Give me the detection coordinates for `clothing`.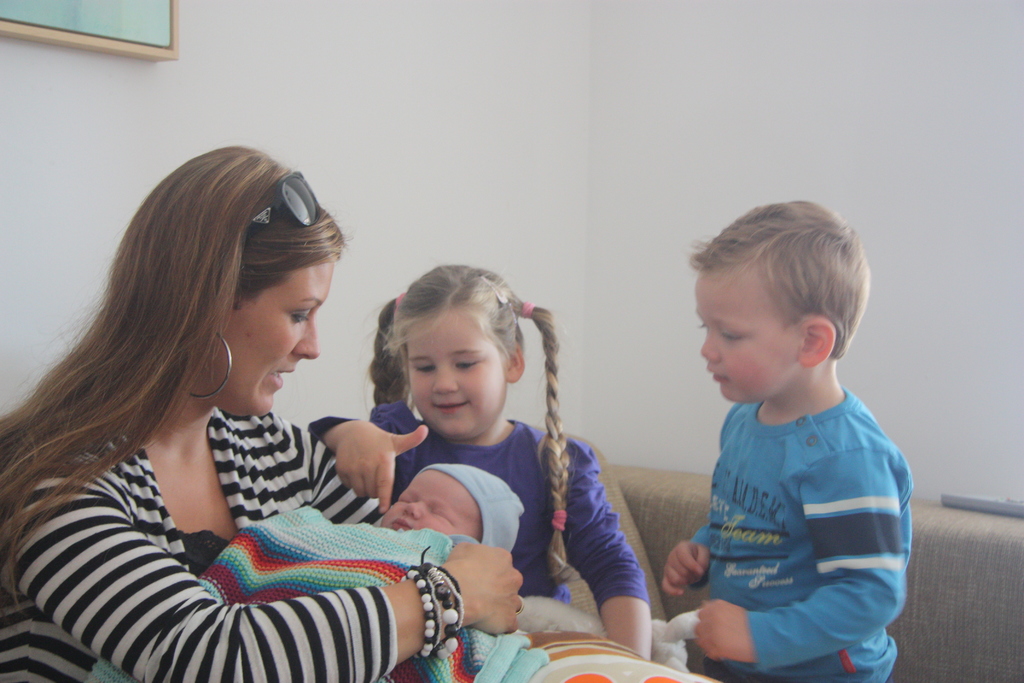
select_region(684, 383, 906, 680).
